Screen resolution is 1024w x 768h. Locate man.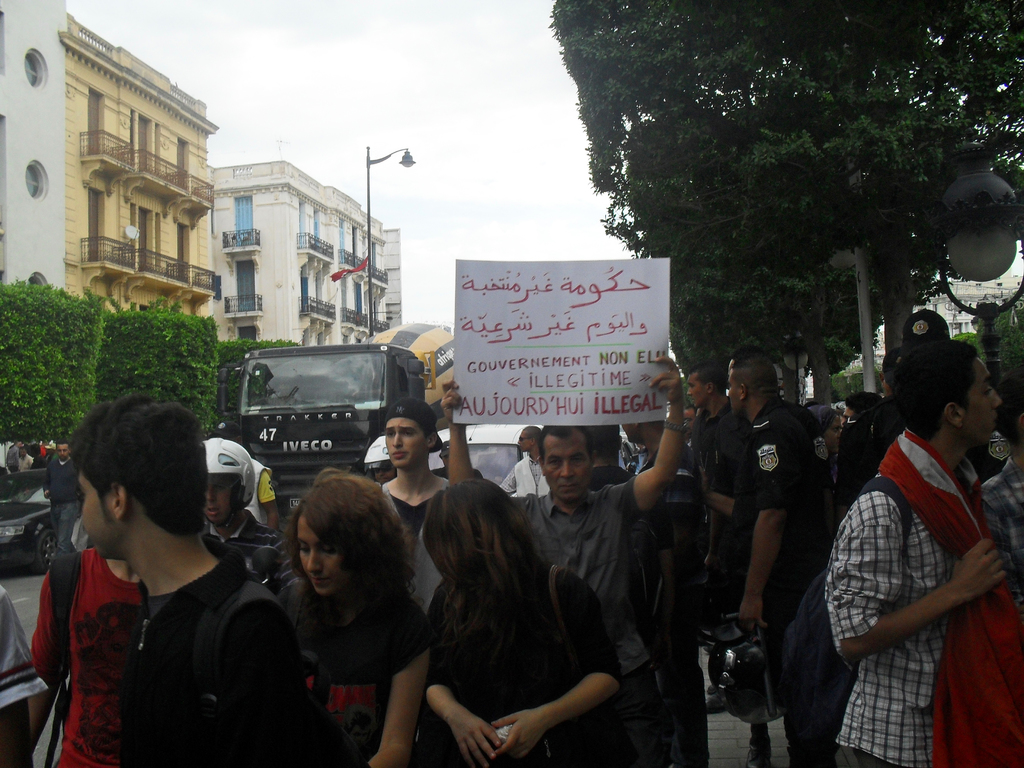
box(4, 438, 22, 472).
